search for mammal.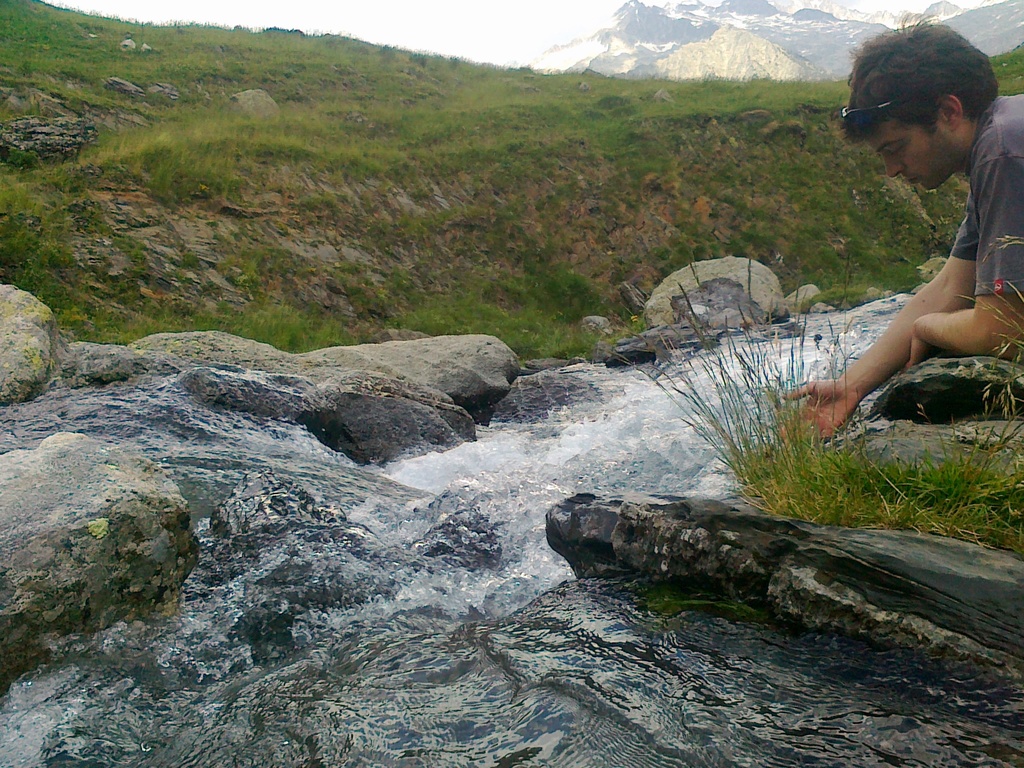
Found at Rect(797, 46, 1023, 483).
